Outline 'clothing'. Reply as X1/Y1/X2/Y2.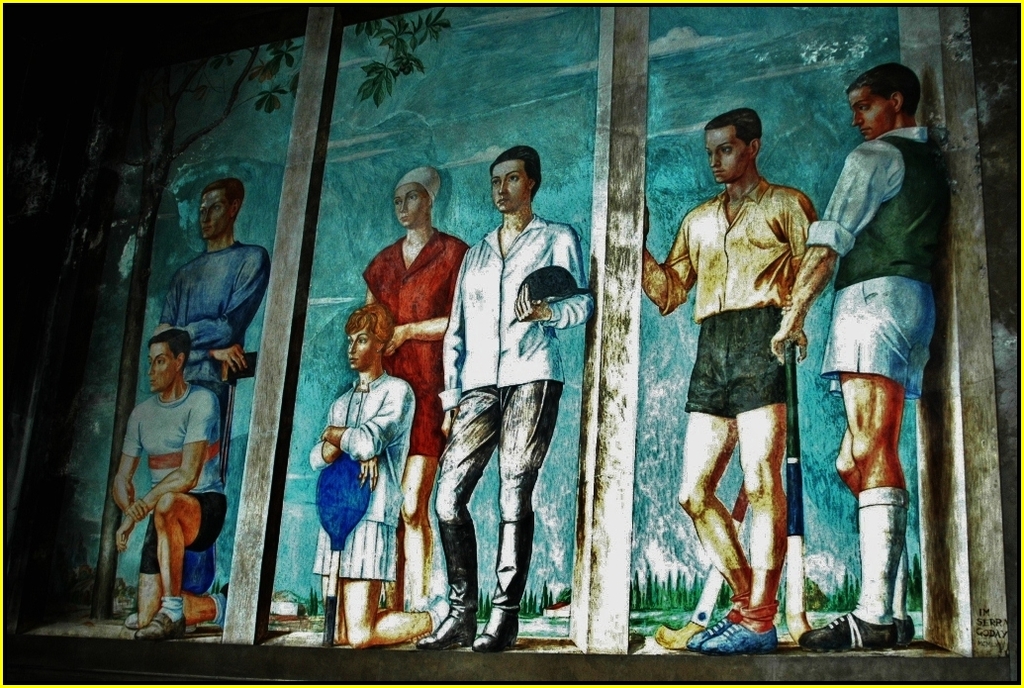
804/123/952/397.
